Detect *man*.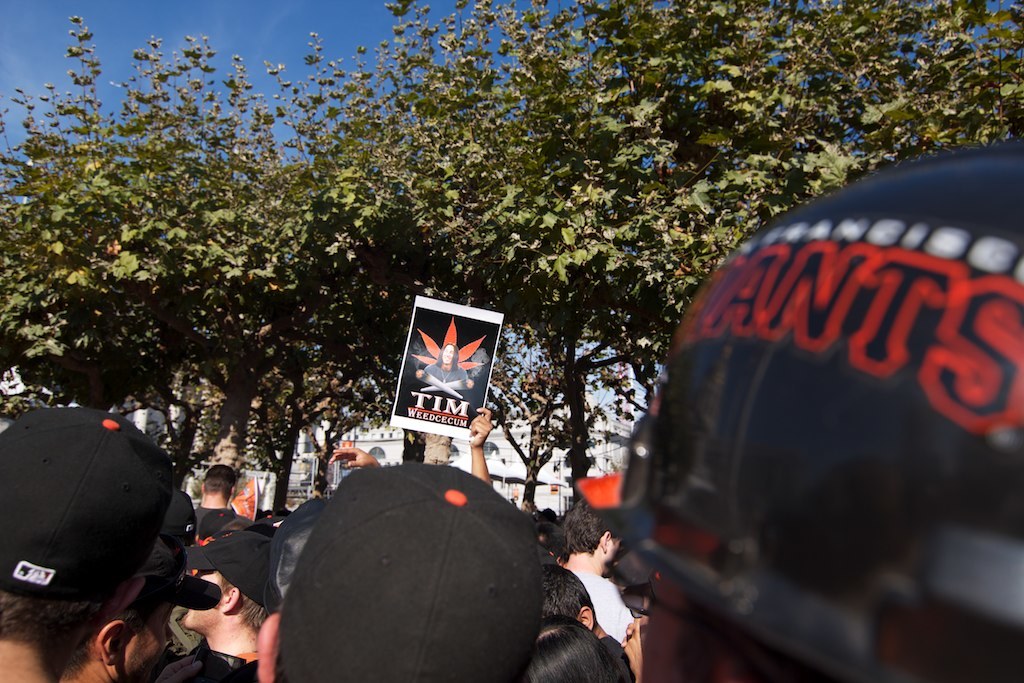
Detected at 177:486:254:572.
